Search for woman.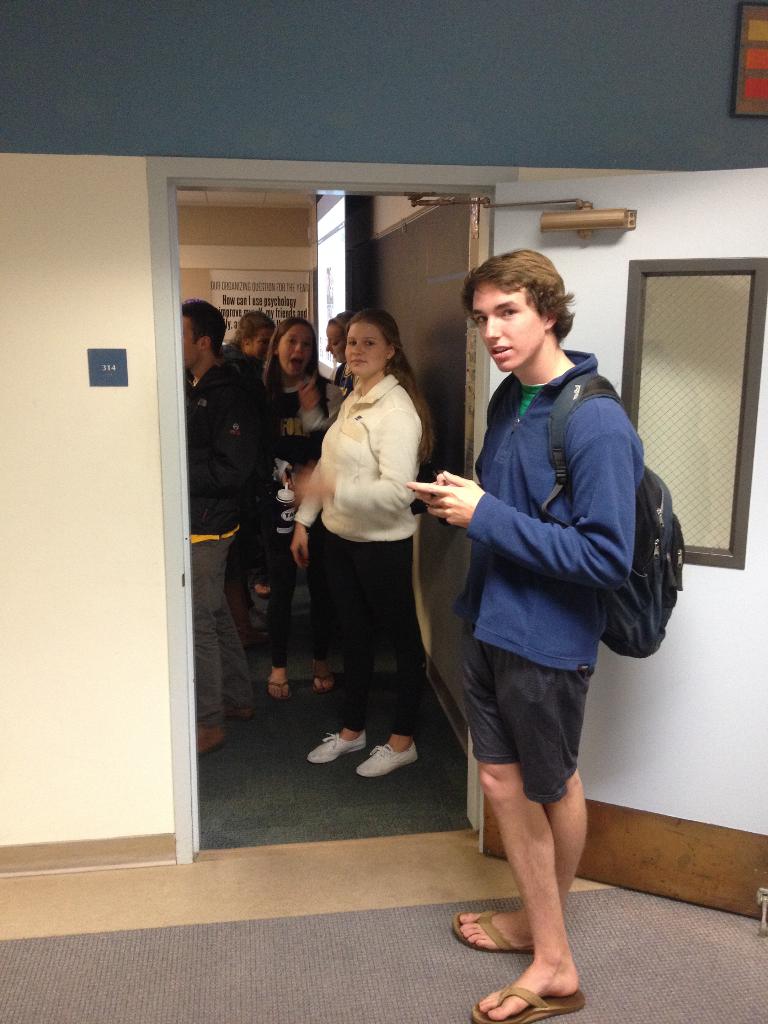
Found at x1=300, y1=291, x2=451, y2=804.
